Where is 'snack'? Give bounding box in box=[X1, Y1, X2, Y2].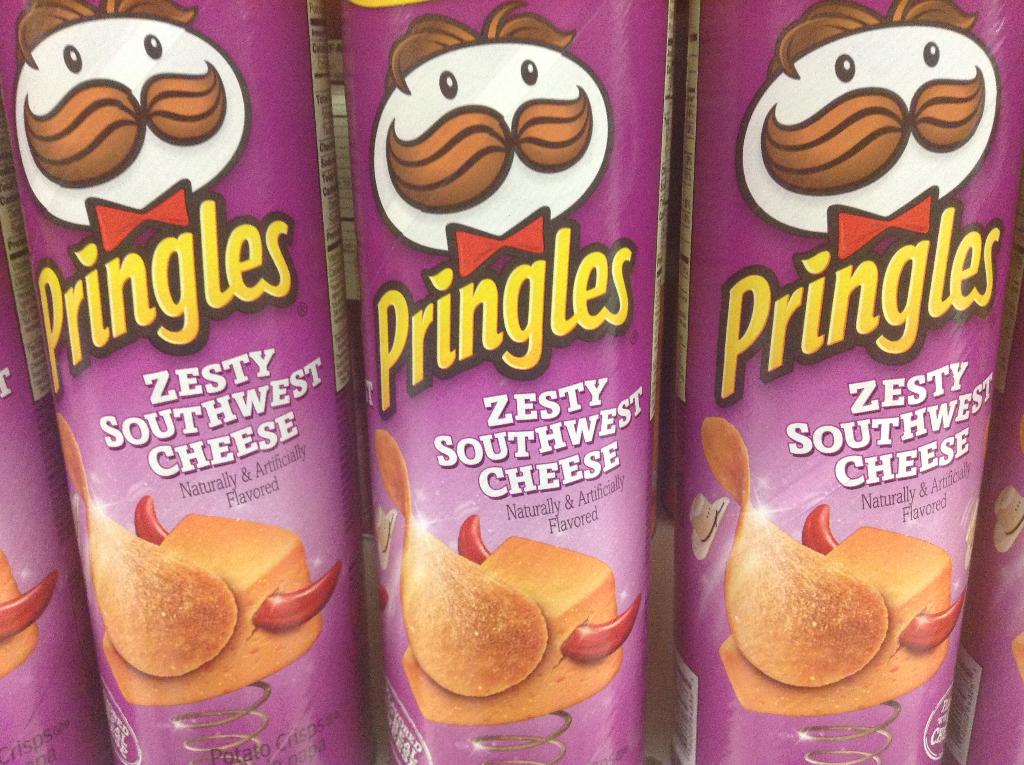
box=[326, 0, 675, 764].
